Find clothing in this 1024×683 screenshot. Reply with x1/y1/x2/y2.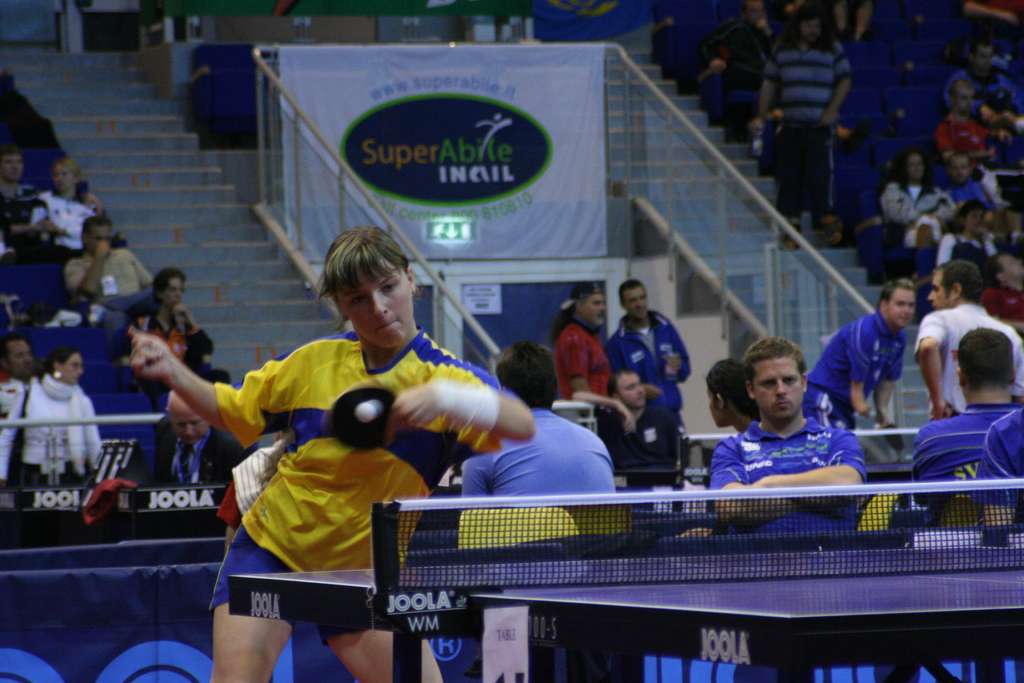
908/404/1021/504.
